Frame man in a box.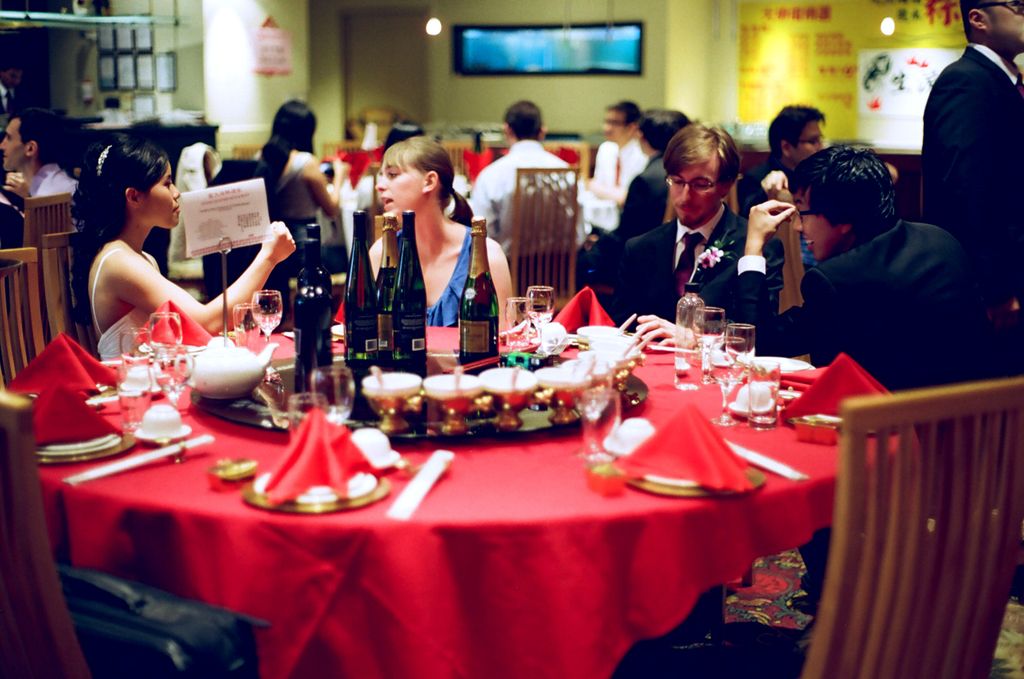
(613, 99, 699, 239).
